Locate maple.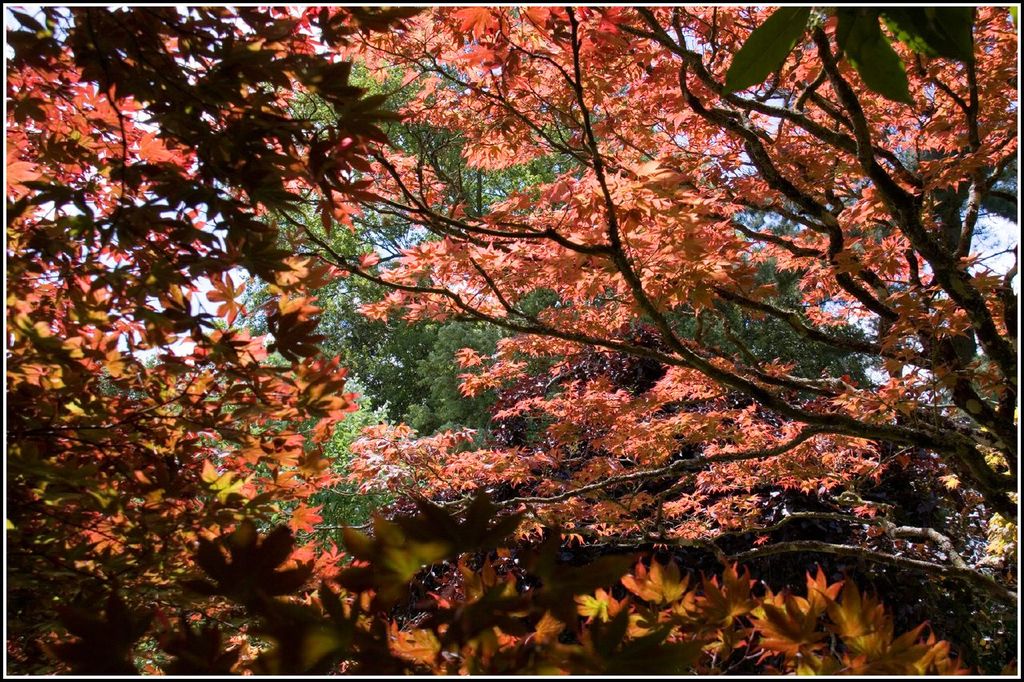
Bounding box: <region>23, 14, 970, 681</region>.
